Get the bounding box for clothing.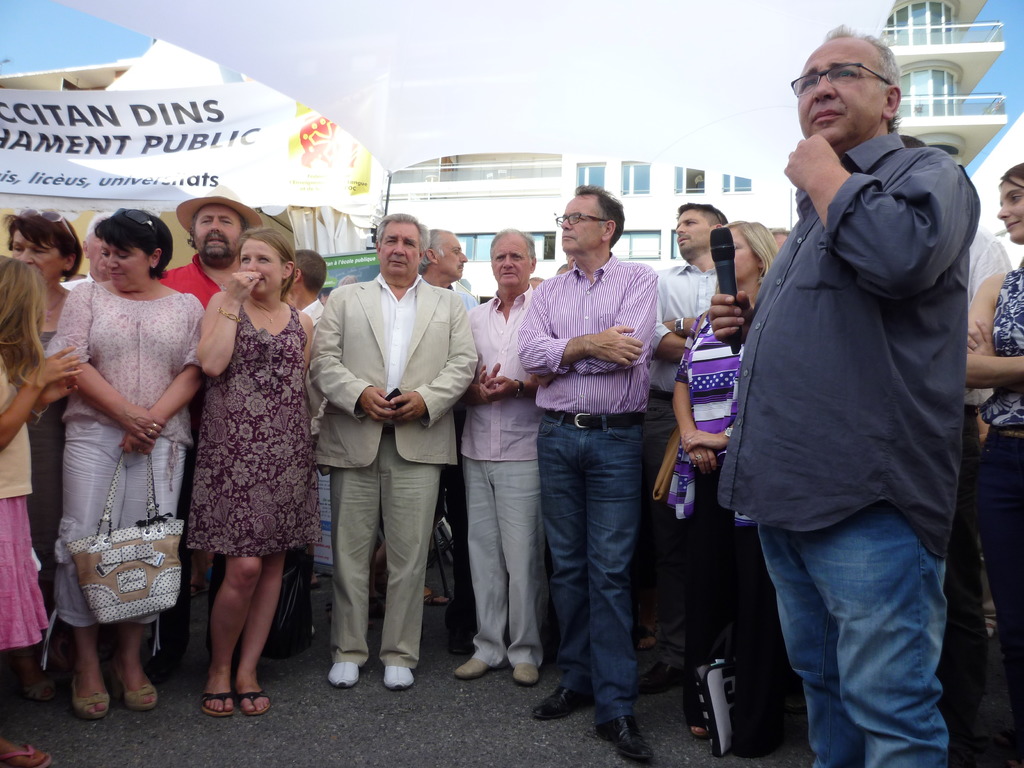
<region>511, 245, 677, 733</region>.
